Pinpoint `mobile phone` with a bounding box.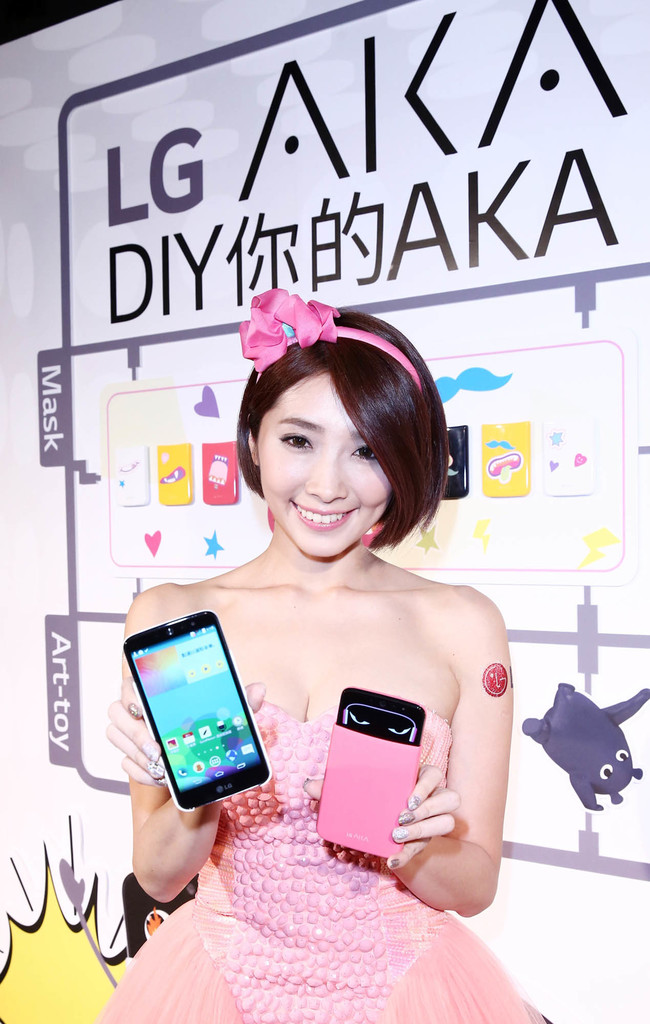
box(482, 419, 527, 495).
